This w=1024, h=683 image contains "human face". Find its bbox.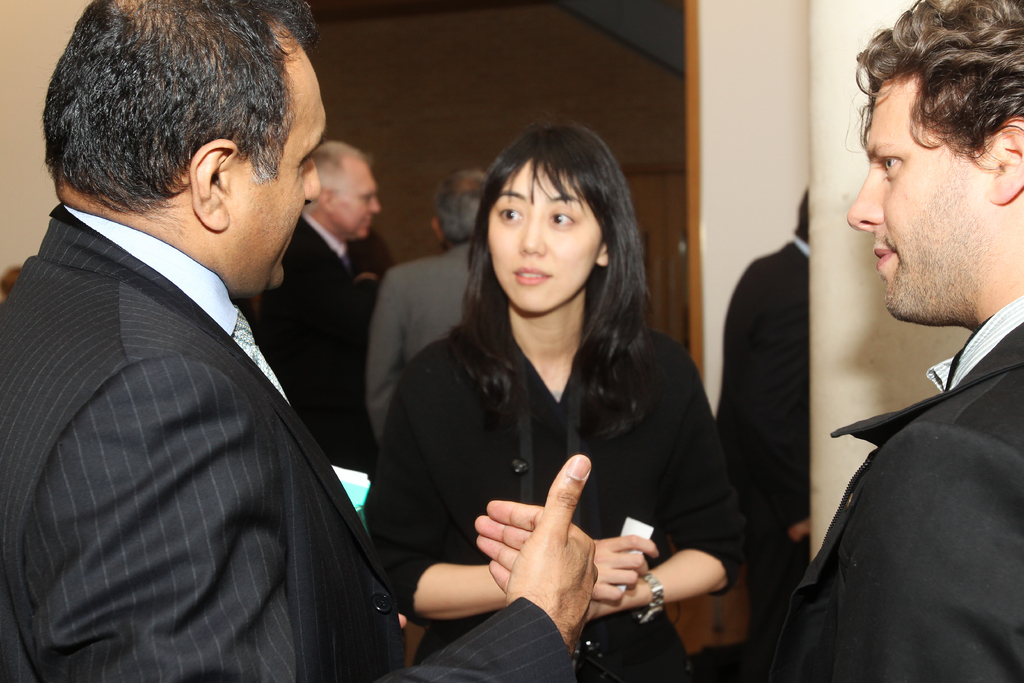
(left=845, top=79, right=985, bottom=317).
